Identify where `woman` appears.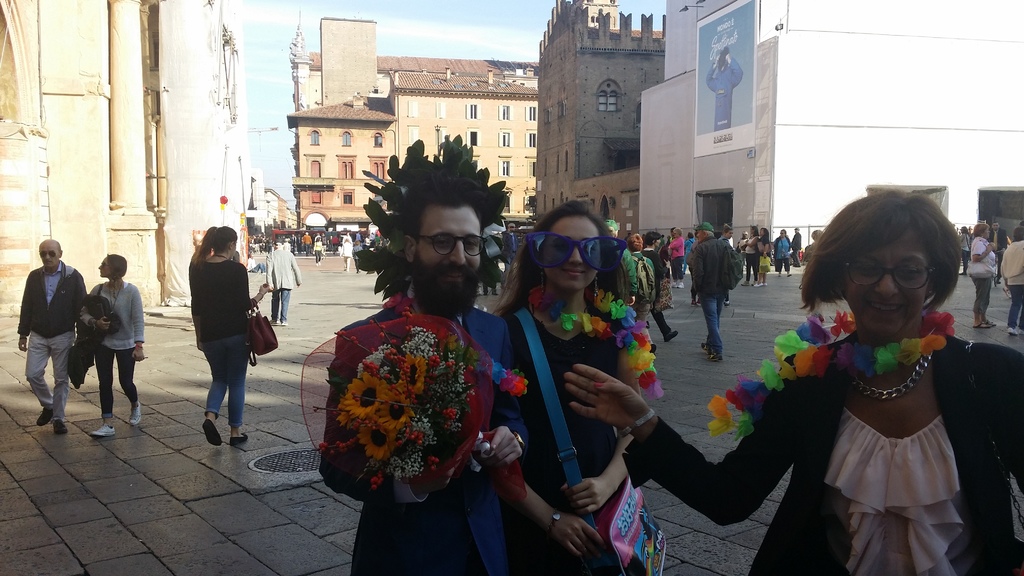
Appears at <bbox>966, 223, 1000, 333</bbox>.
